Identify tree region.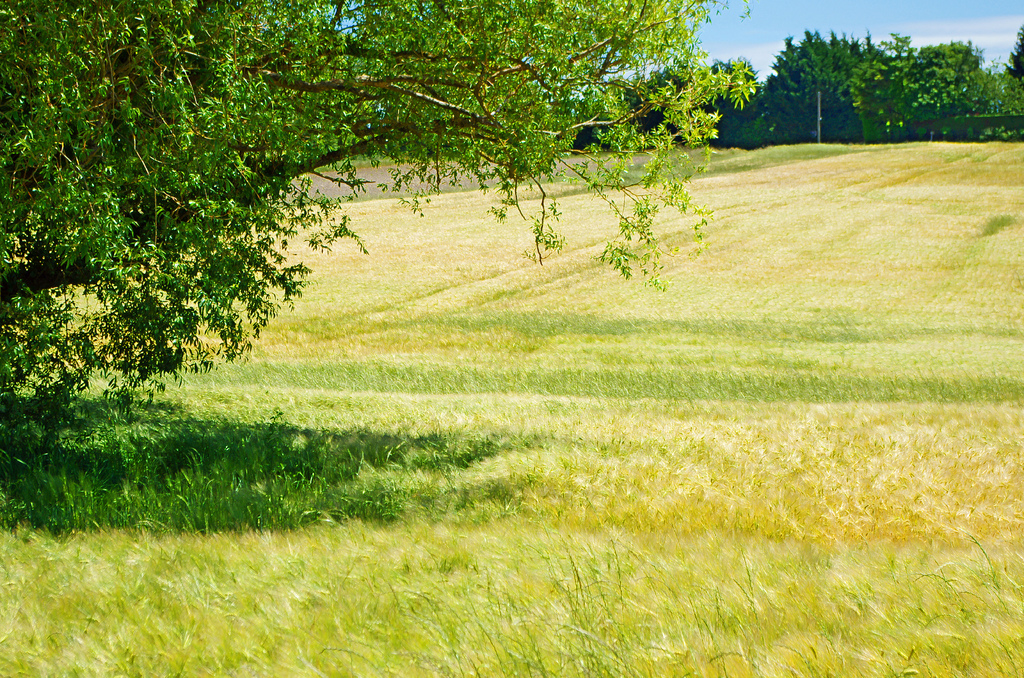
Region: crop(760, 31, 876, 141).
